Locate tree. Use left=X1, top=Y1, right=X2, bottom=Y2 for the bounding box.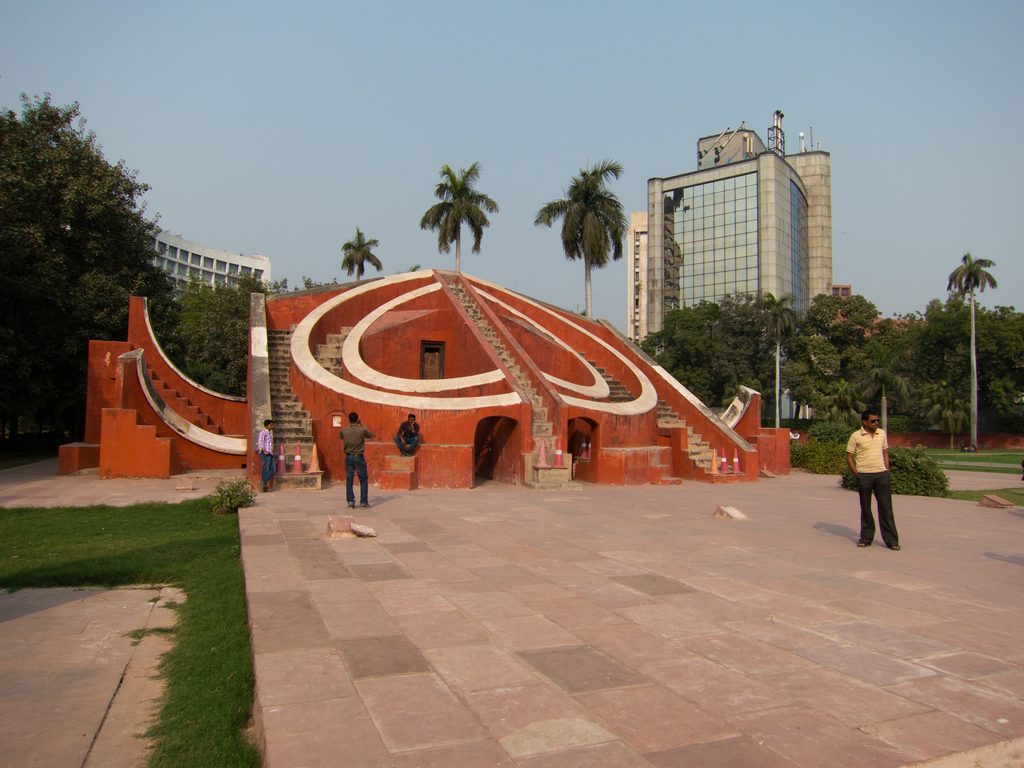
left=21, top=78, right=206, bottom=444.
